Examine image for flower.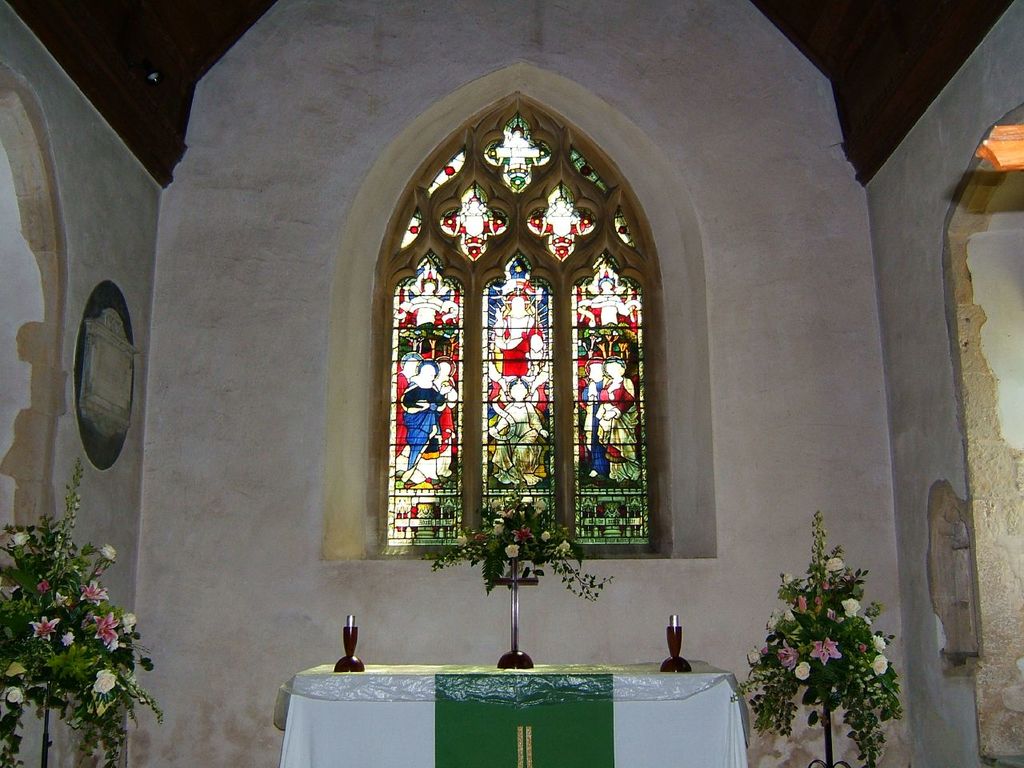
Examination result: <bbox>871, 654, 887, 674</bbox>.
